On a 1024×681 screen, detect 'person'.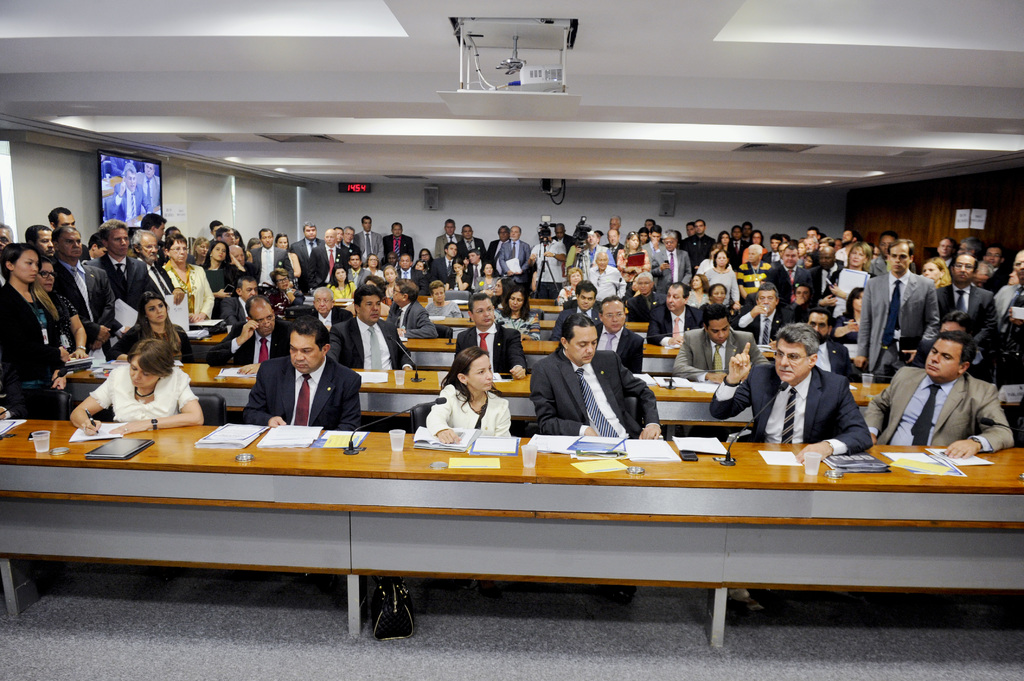
l=860, t=329, r=1007, b=451.
